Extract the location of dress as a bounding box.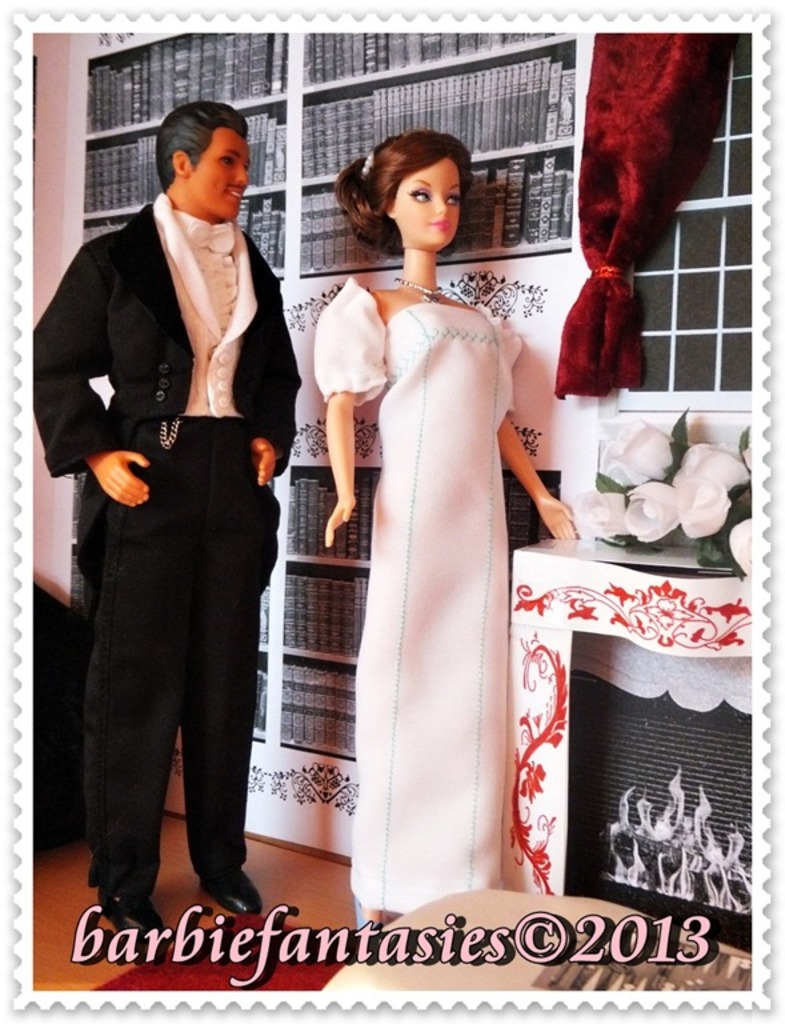
box=[315, 276, 522, 915].
